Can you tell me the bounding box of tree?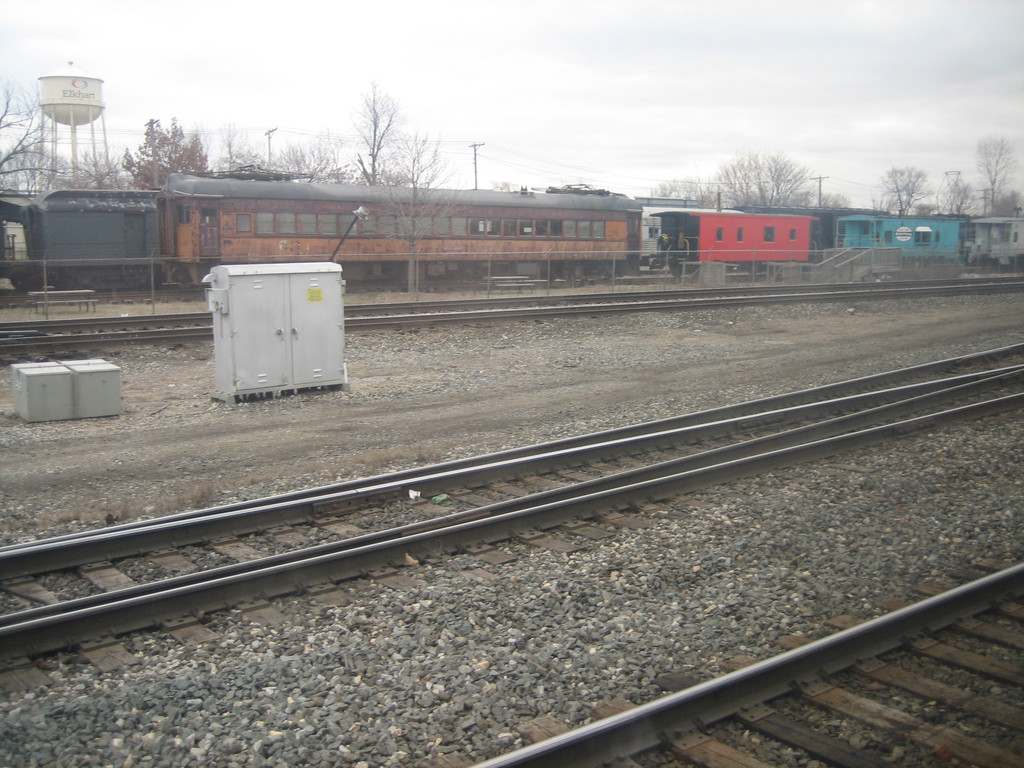
x1=340 y1=86 x2=450 y2=199.
